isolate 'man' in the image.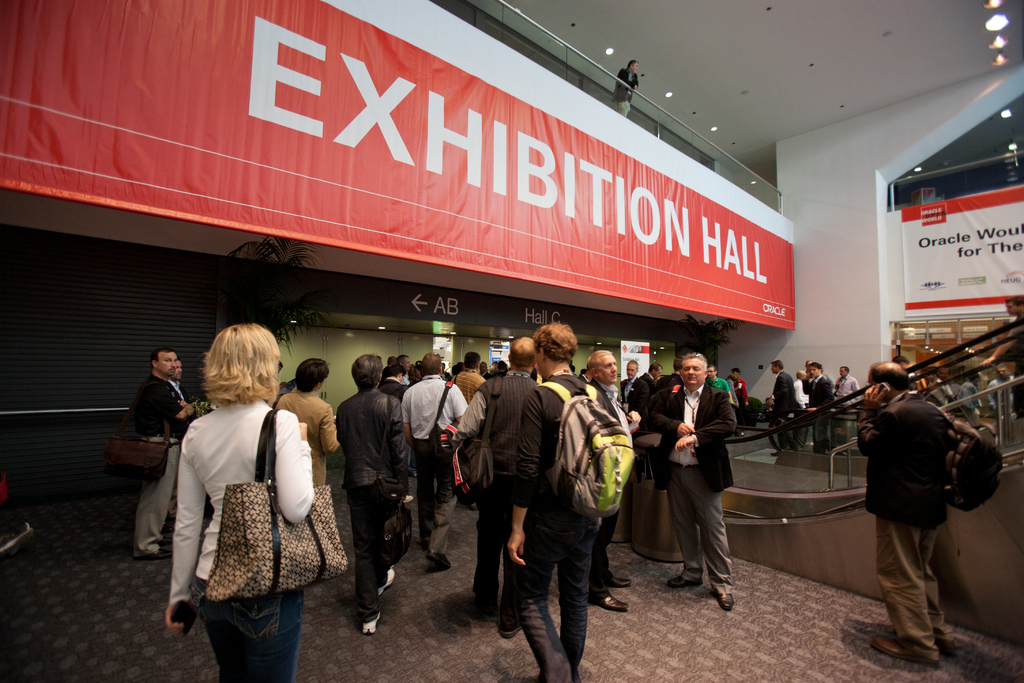
Isolated region: <box>333,352,408,634</box>.
